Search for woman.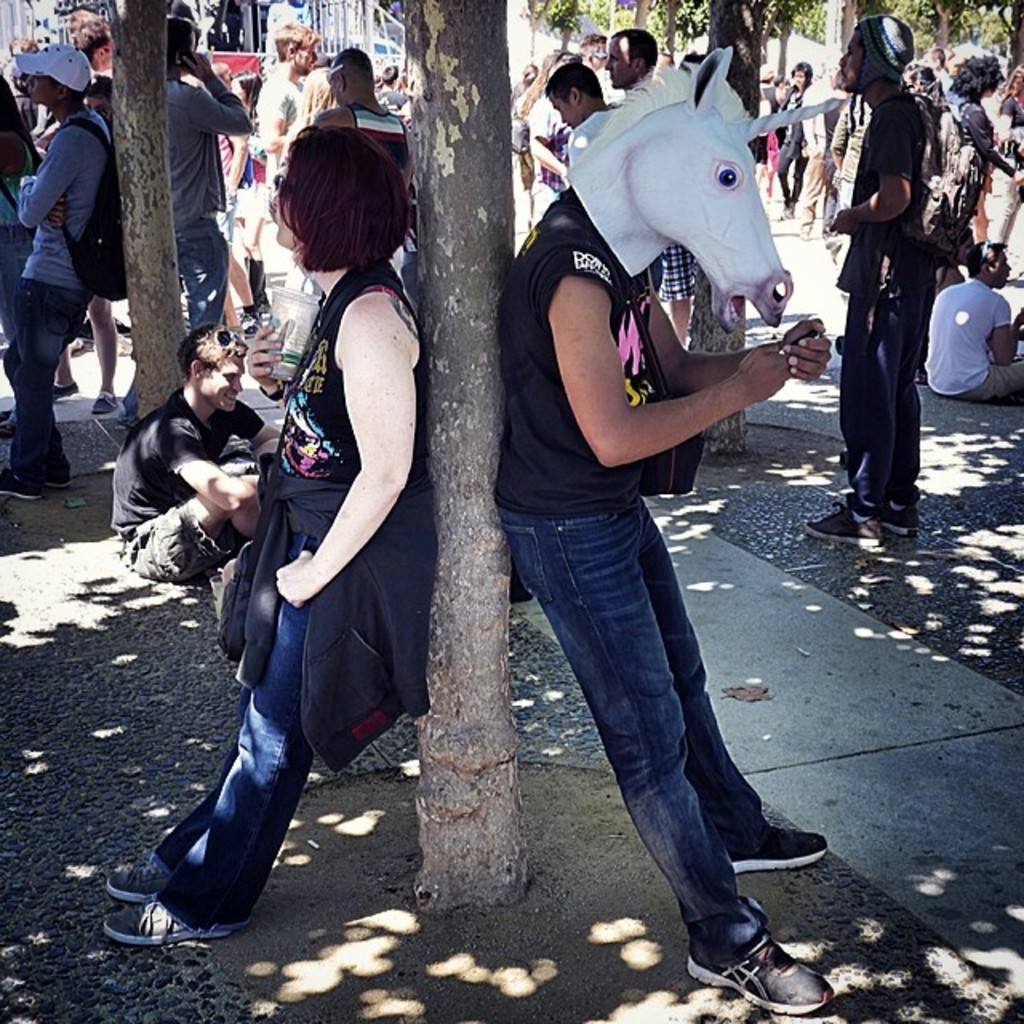
Found at left=104, top=128, right=427, bottom=946.
